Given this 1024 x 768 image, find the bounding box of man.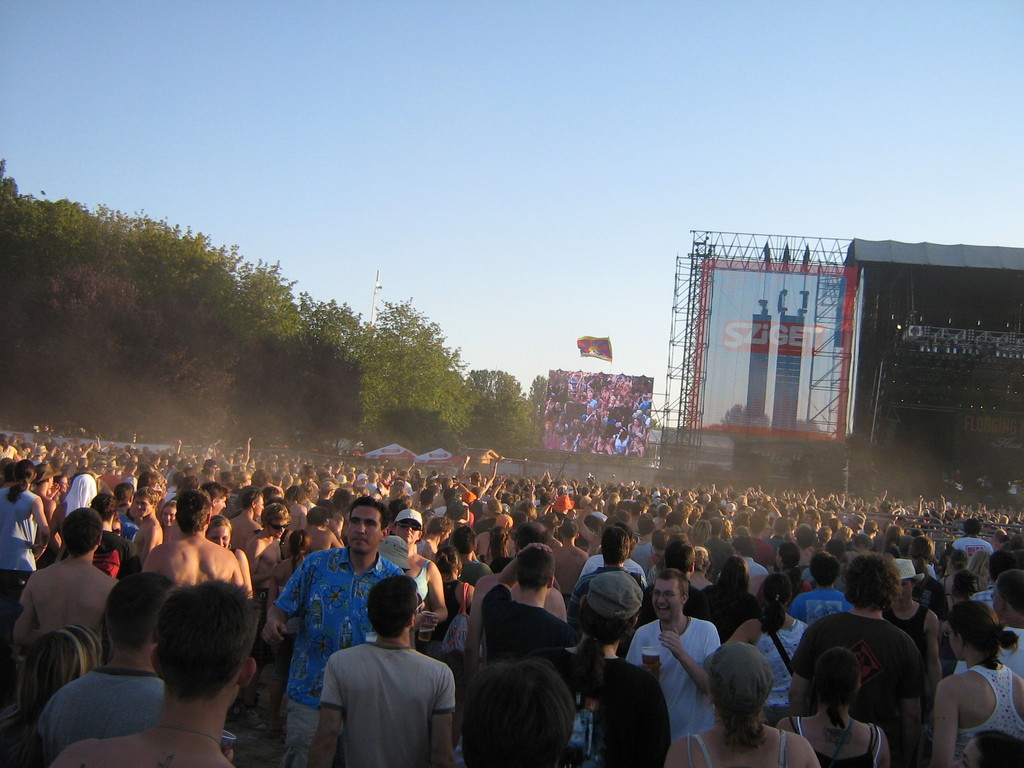
box(113, 482, 138, 541).
